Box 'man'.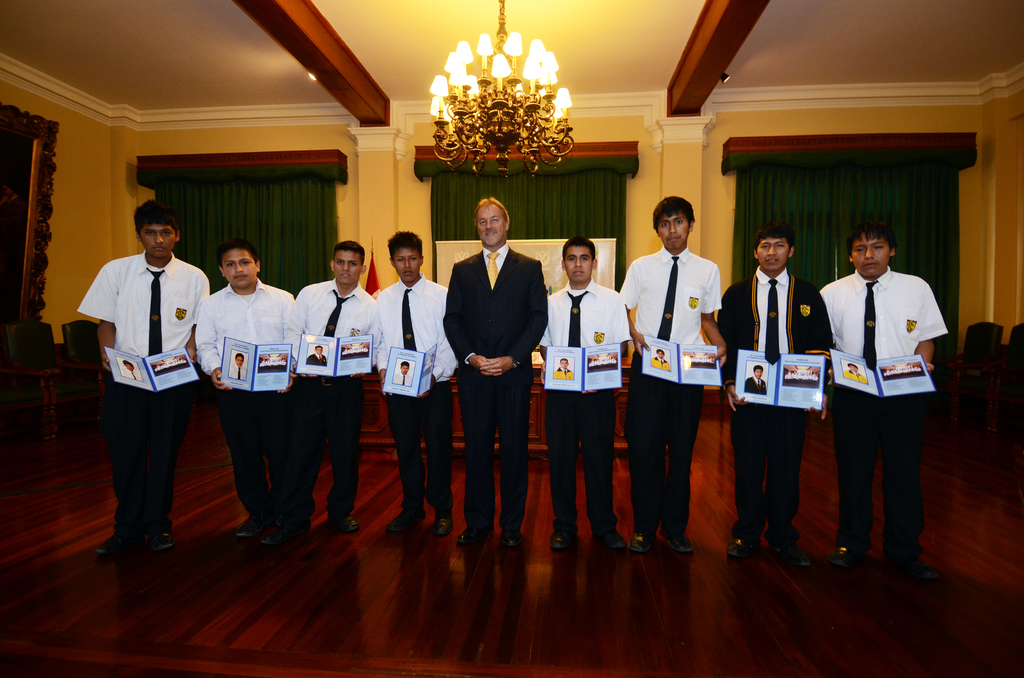
box=[552, 356, 574, 380].
